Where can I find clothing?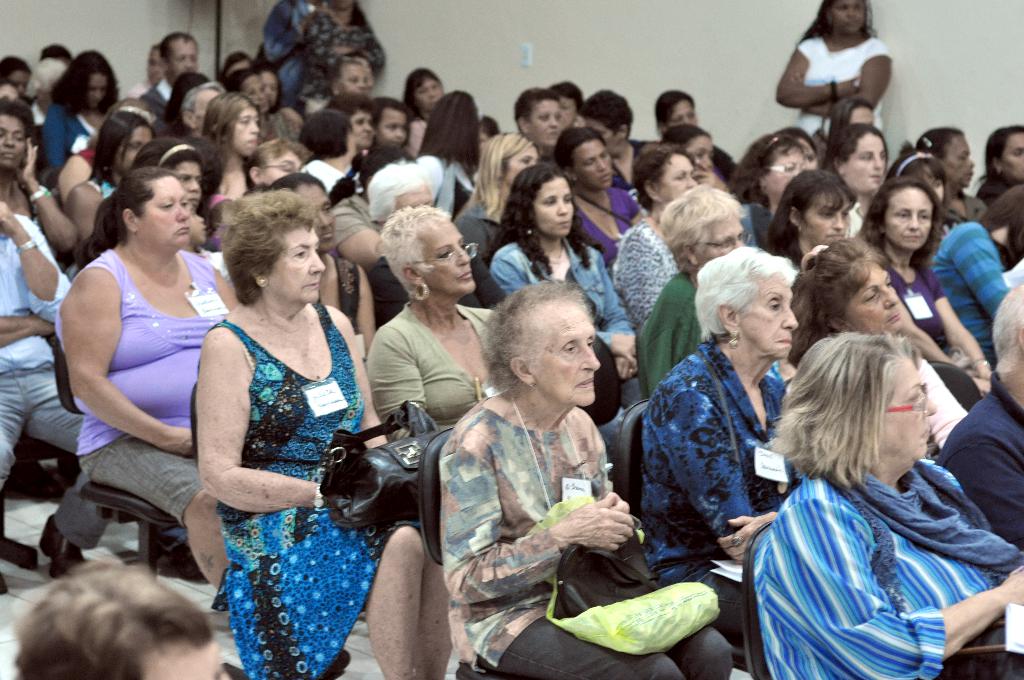
You can find it at 365, 302, 494, 446.
